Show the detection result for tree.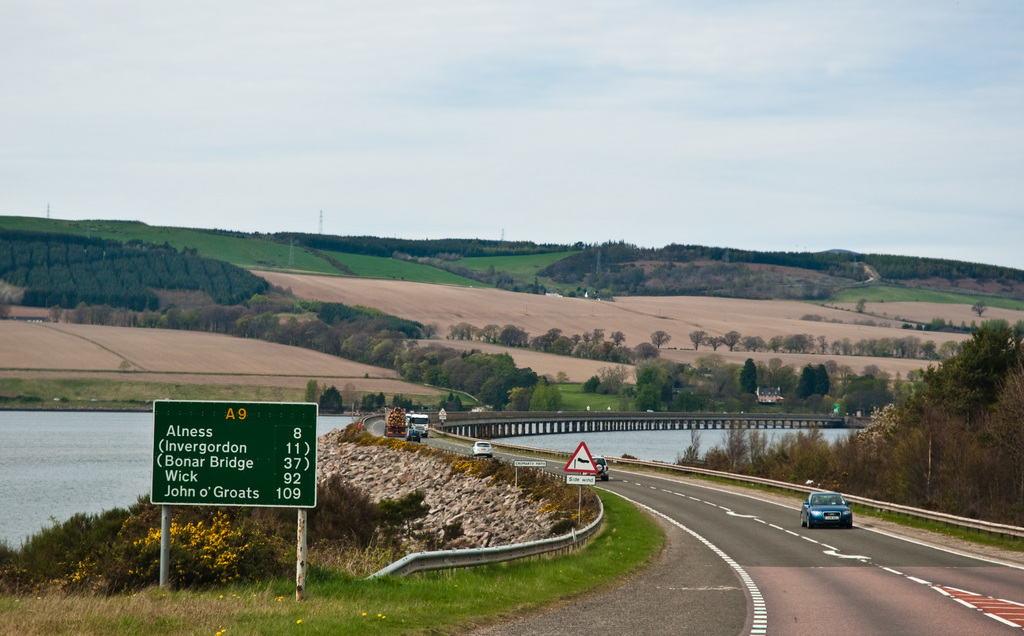
[x1=573, y1=240, x2=584, y2=250].
